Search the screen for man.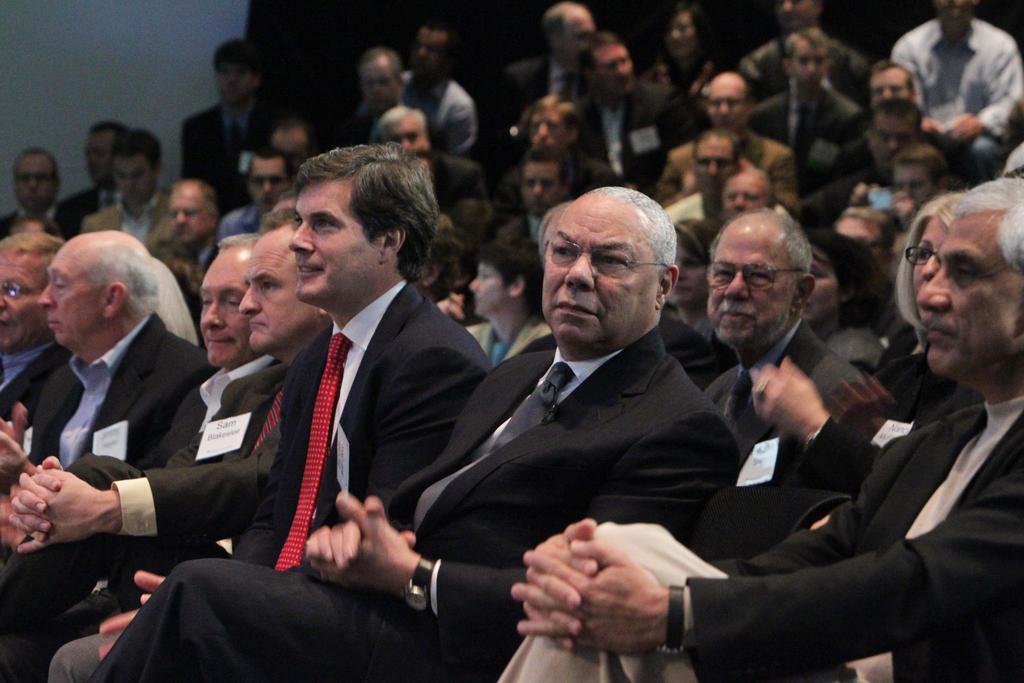
Found at <region>0, 215, 70, 381</region>.
